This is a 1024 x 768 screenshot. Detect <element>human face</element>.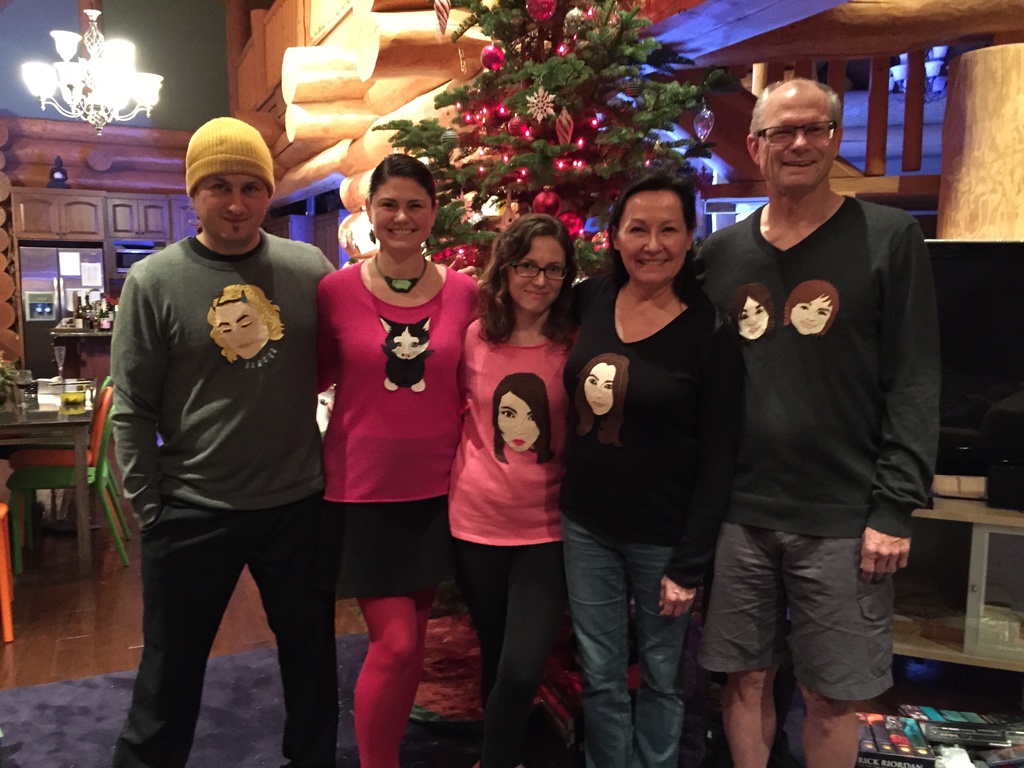
box(508, 237, 564, 315).
